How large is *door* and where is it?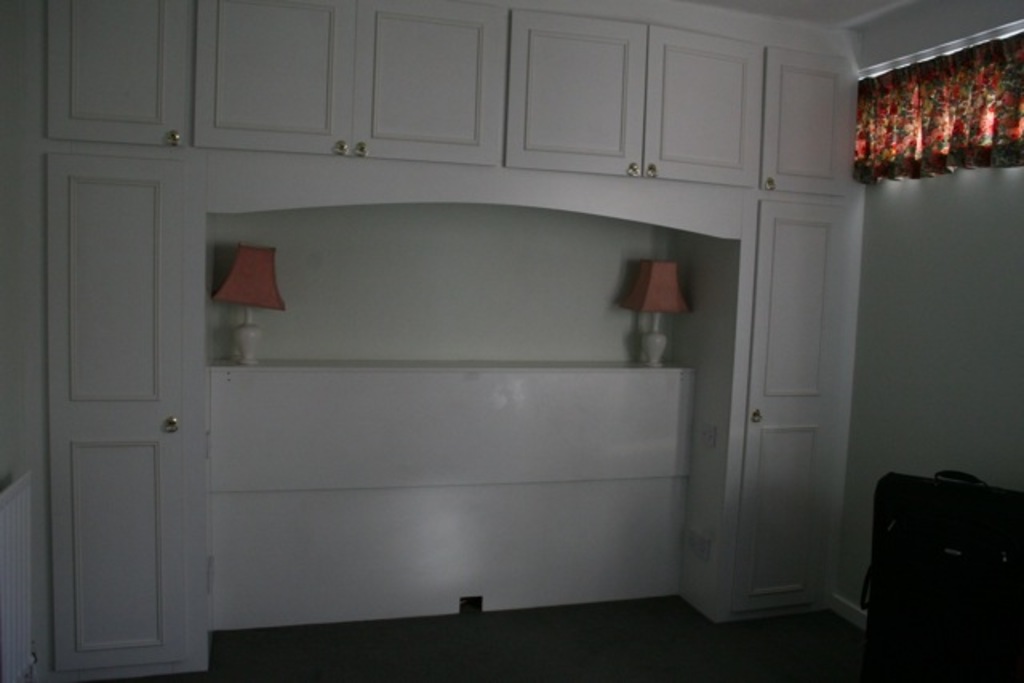
Bounding box: l=13, t=107, r=222, b=682.
